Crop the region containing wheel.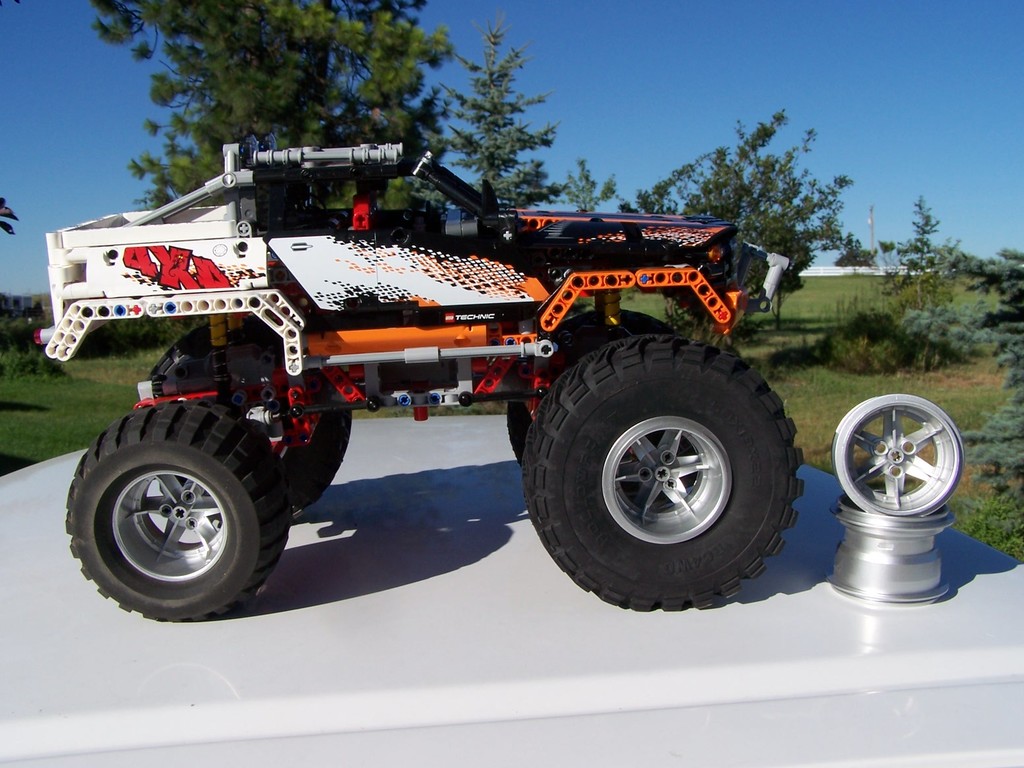
Crop region: [left=523, top=335, right=805, bottom=598].
